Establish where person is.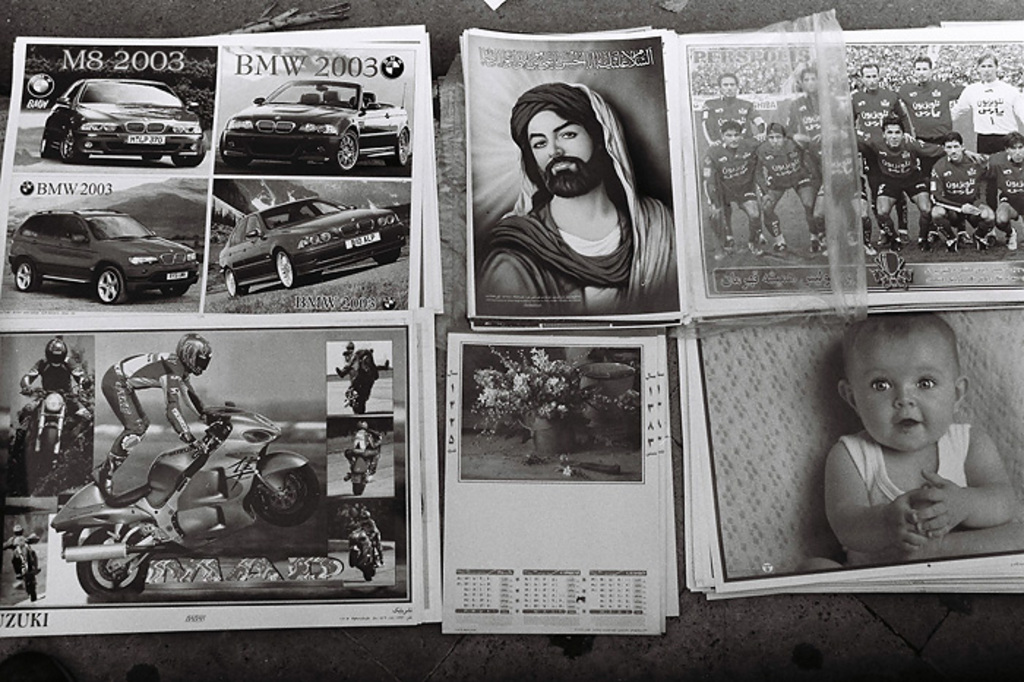
Established at {"x1": 95, "y1": 329, "x2": 209, "y2": 489}.
